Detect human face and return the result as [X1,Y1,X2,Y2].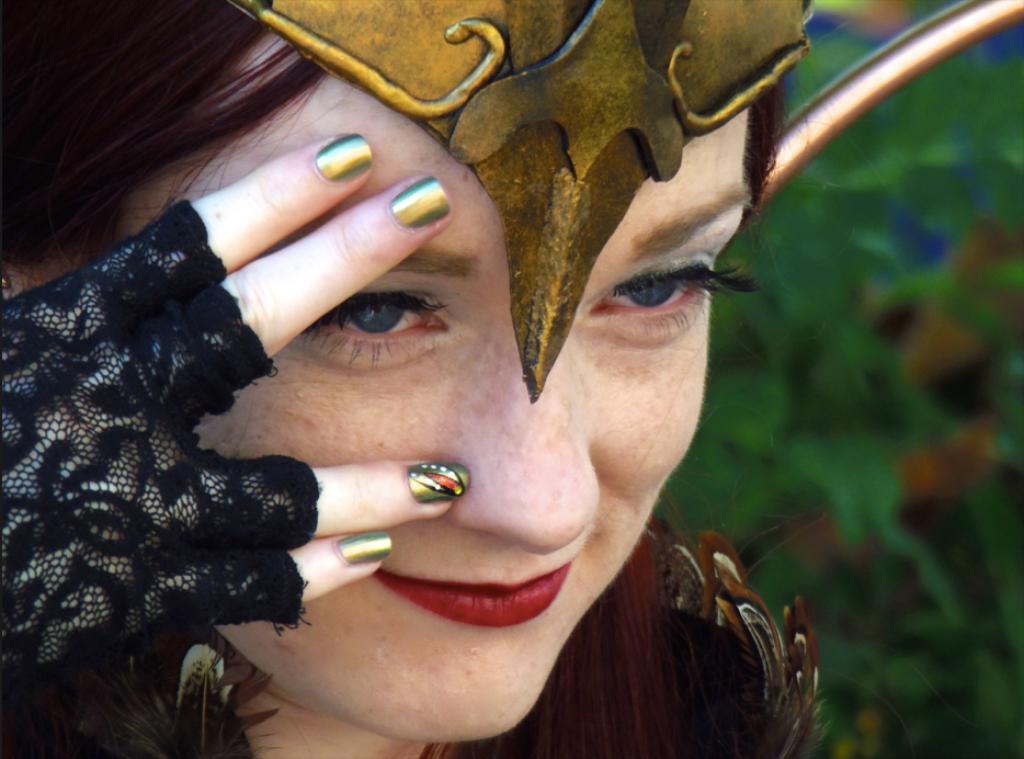
[27,30,752,743].
